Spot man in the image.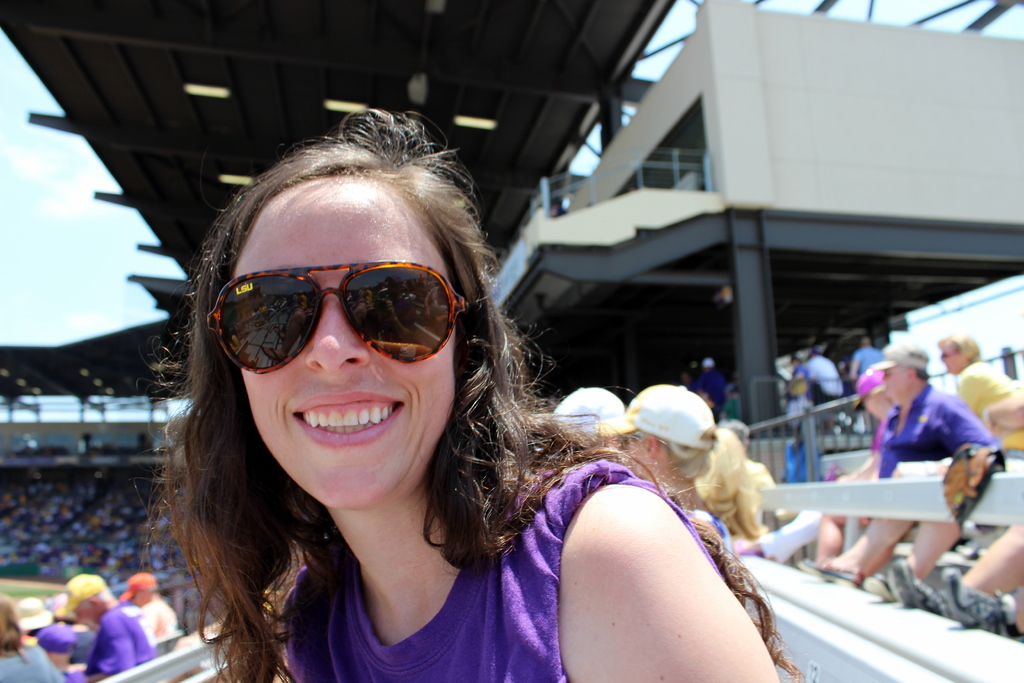
man found at [811, 340, 993, 560].
